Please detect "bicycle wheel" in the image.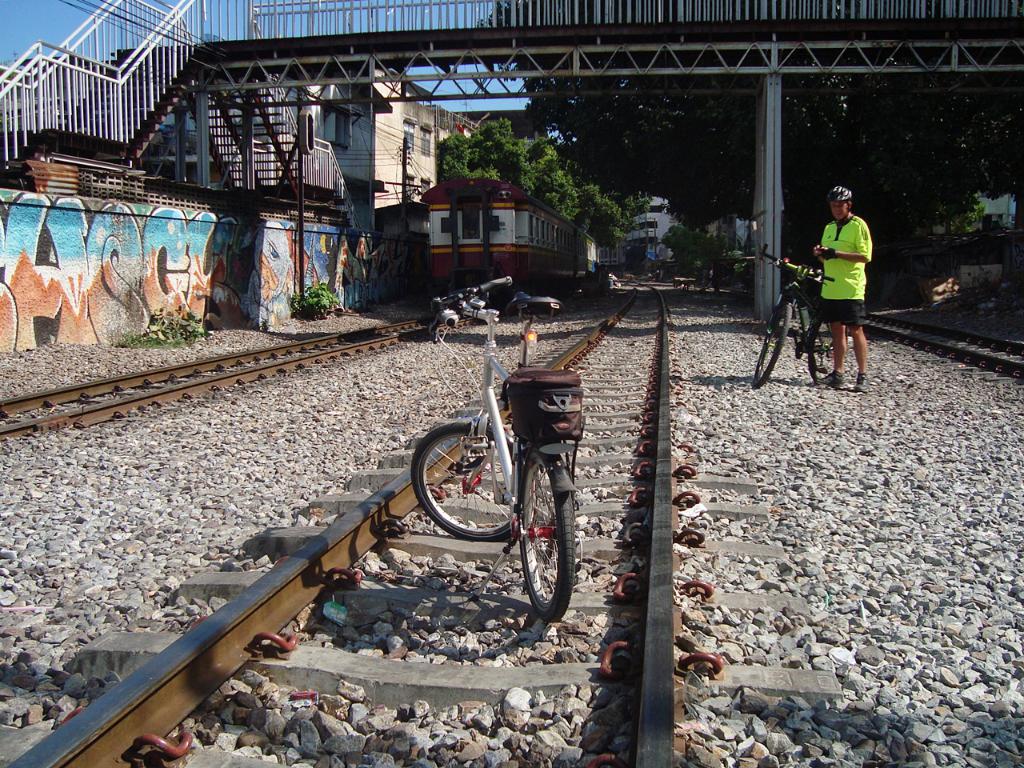
x1=413, y1=422, x2=529, y2=546.
